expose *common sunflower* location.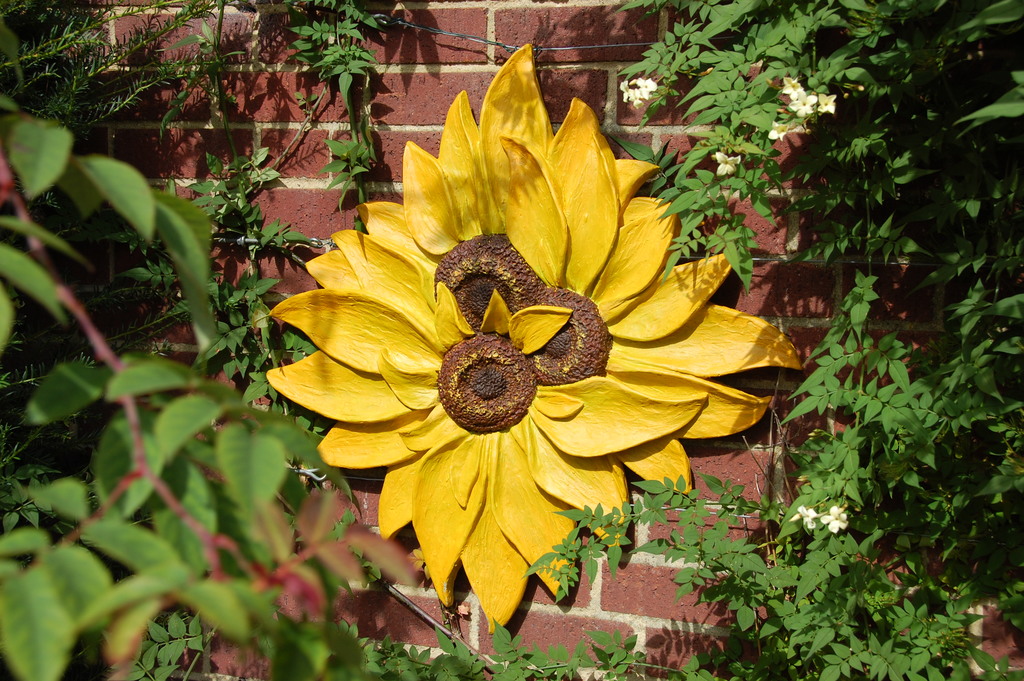
Exposed at Rect(279, 76, 801, 616).
